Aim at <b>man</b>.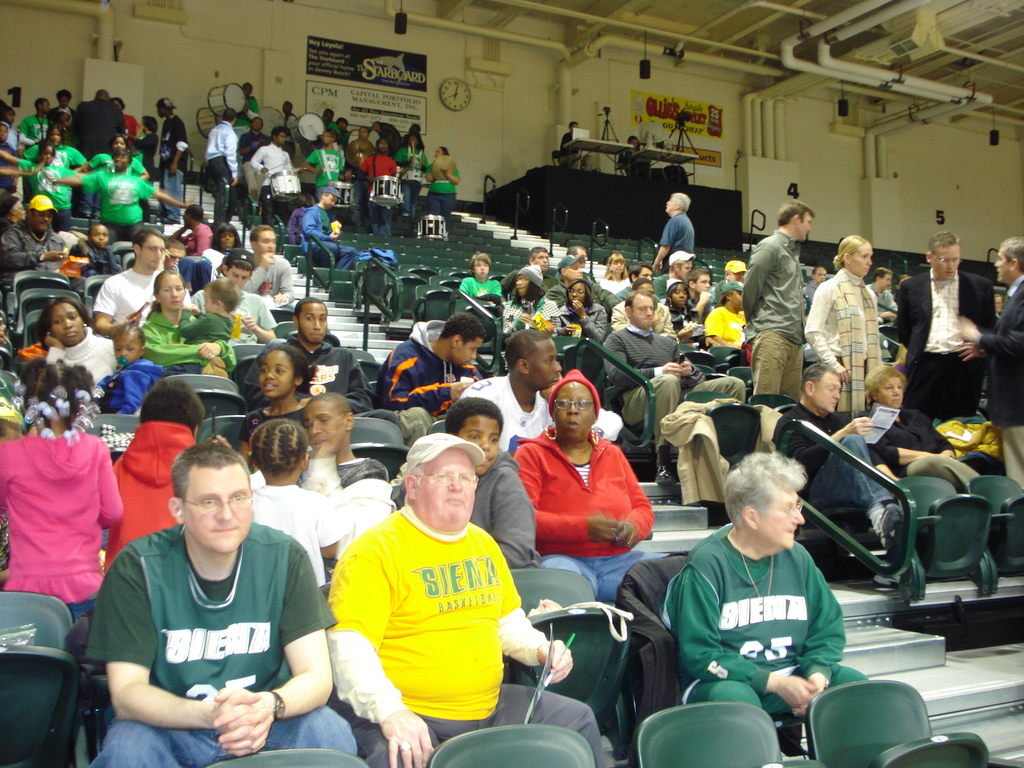
Aimed at BBox(600, 287, 749, 481).
